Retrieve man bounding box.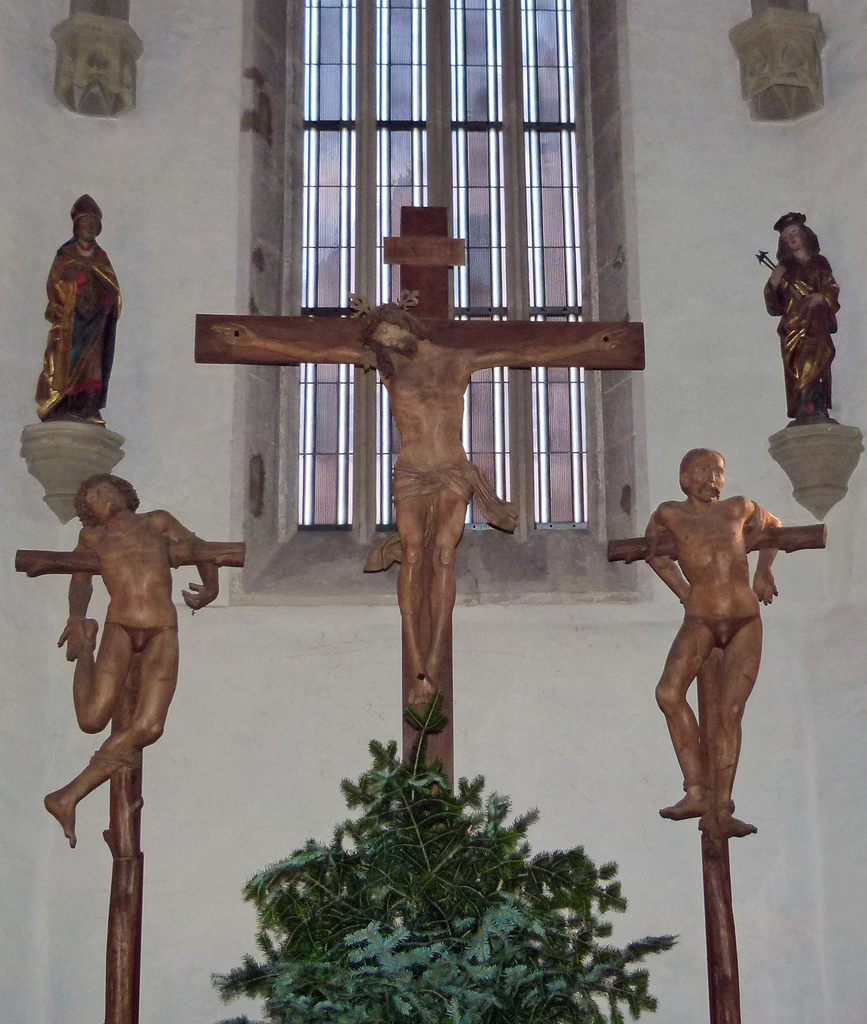
Bounding box: BBox(660, 450, 784, 836).
